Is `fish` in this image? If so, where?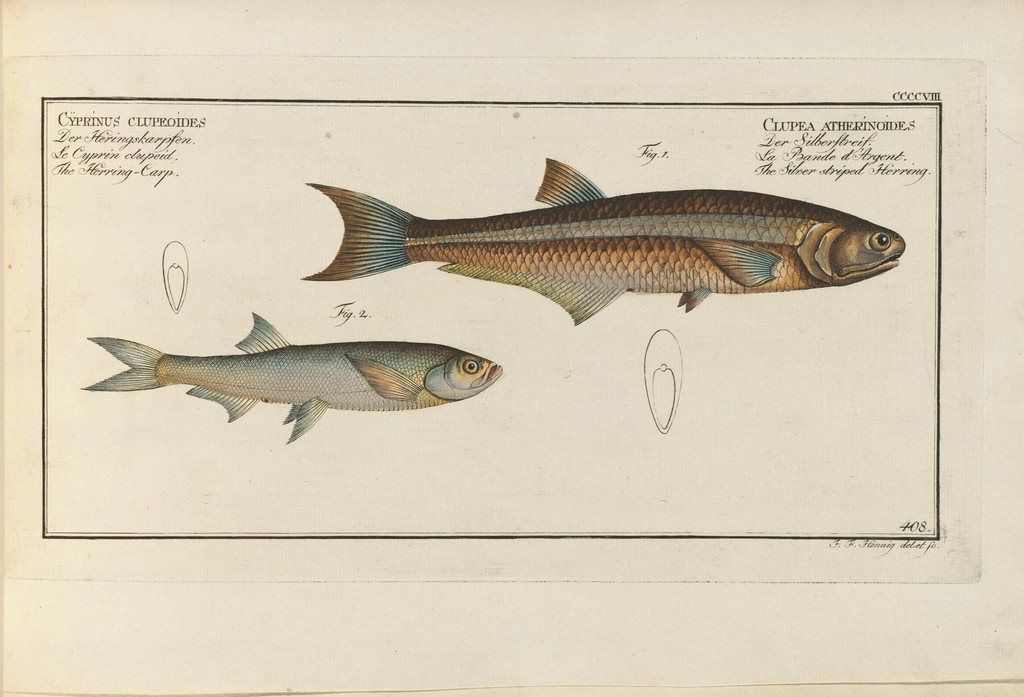
Yes, at (298,154,906,328).
